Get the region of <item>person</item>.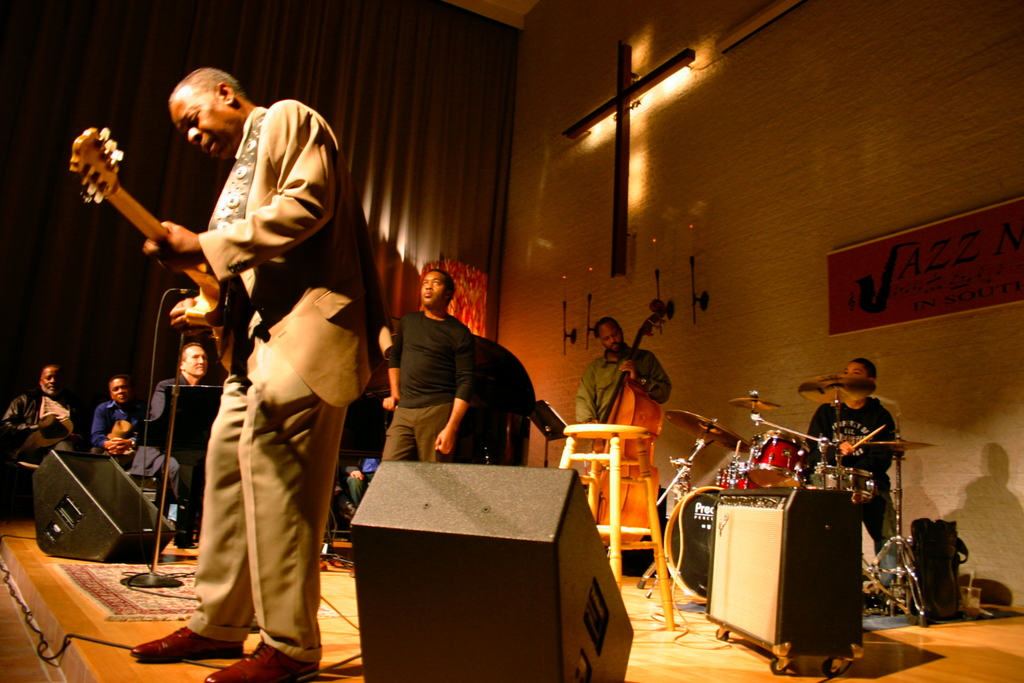
x1=572, y1=311, x2=675, y2=577.
